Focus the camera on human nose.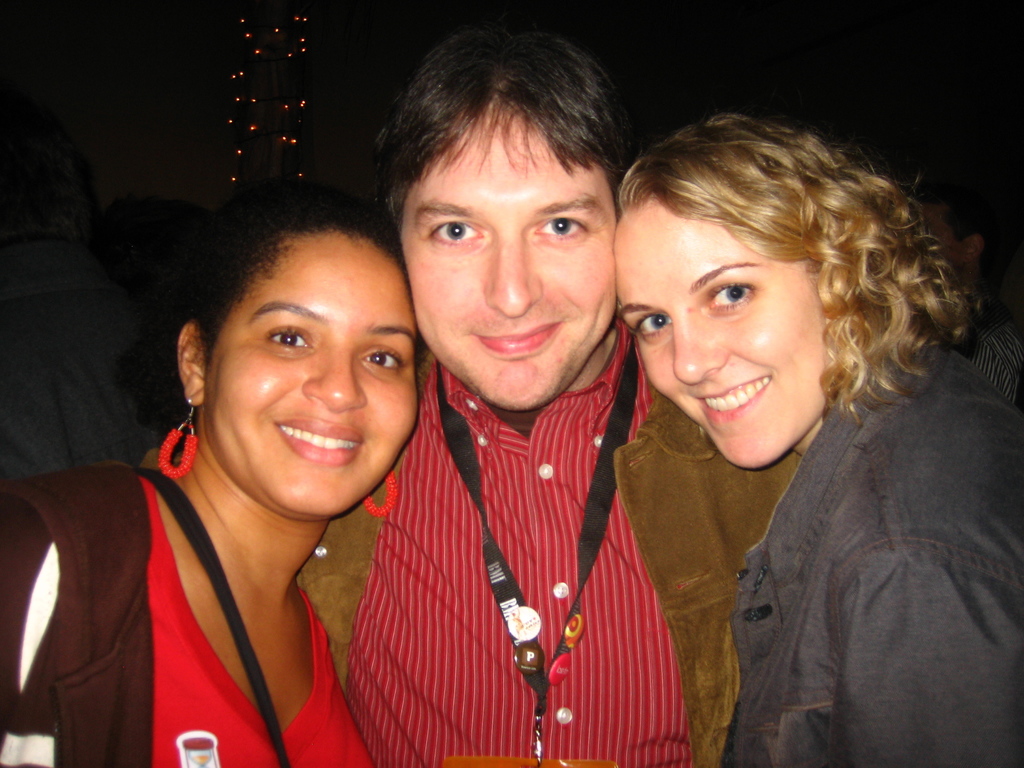
Focus region: [480,236,541,318].
